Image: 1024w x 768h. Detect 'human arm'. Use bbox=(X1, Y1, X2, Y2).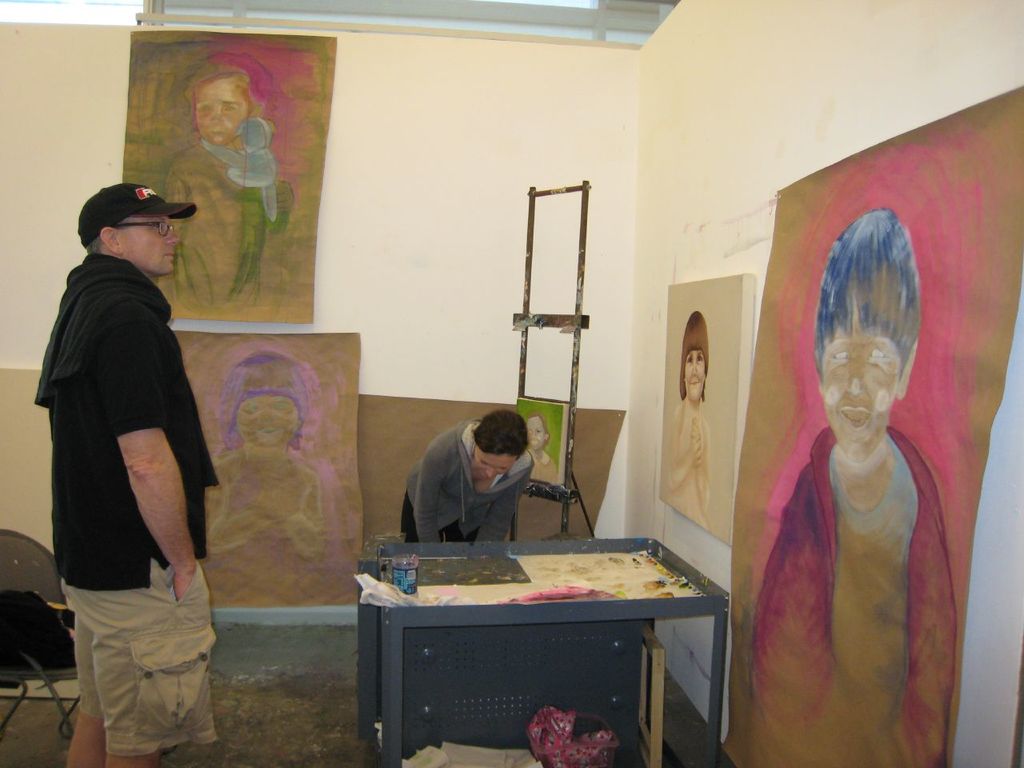
bbox=(662, 408, 698, 490).
